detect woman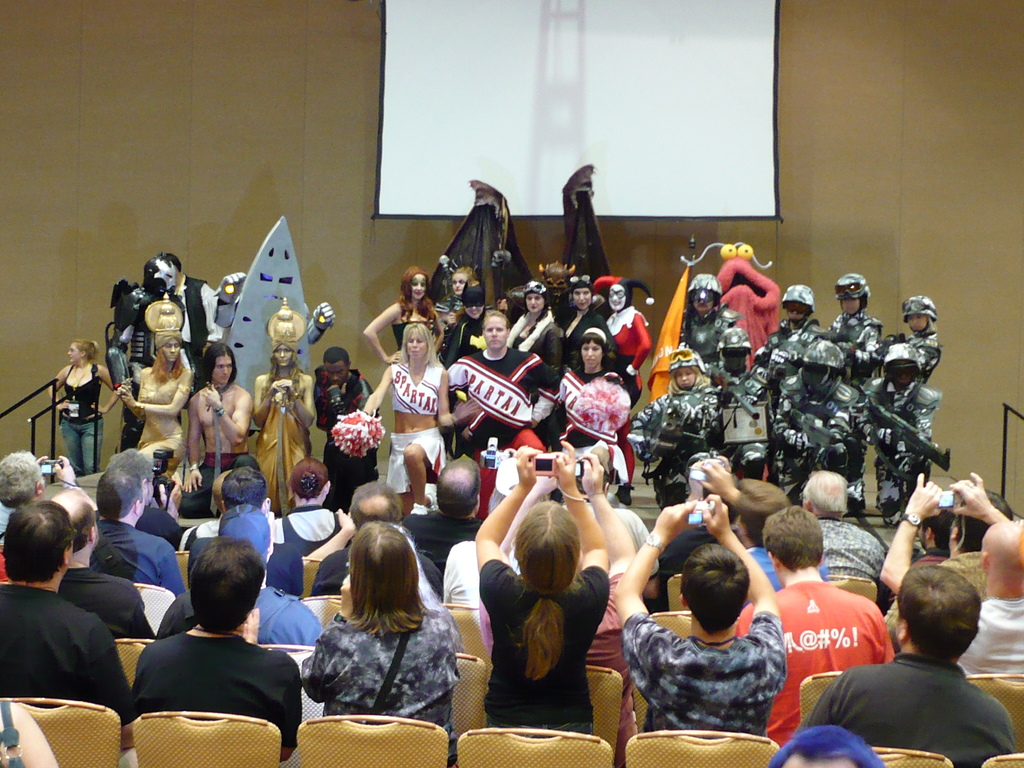
{"x1": 276, "y1": 456, "x2": 355, "y2": 552}
